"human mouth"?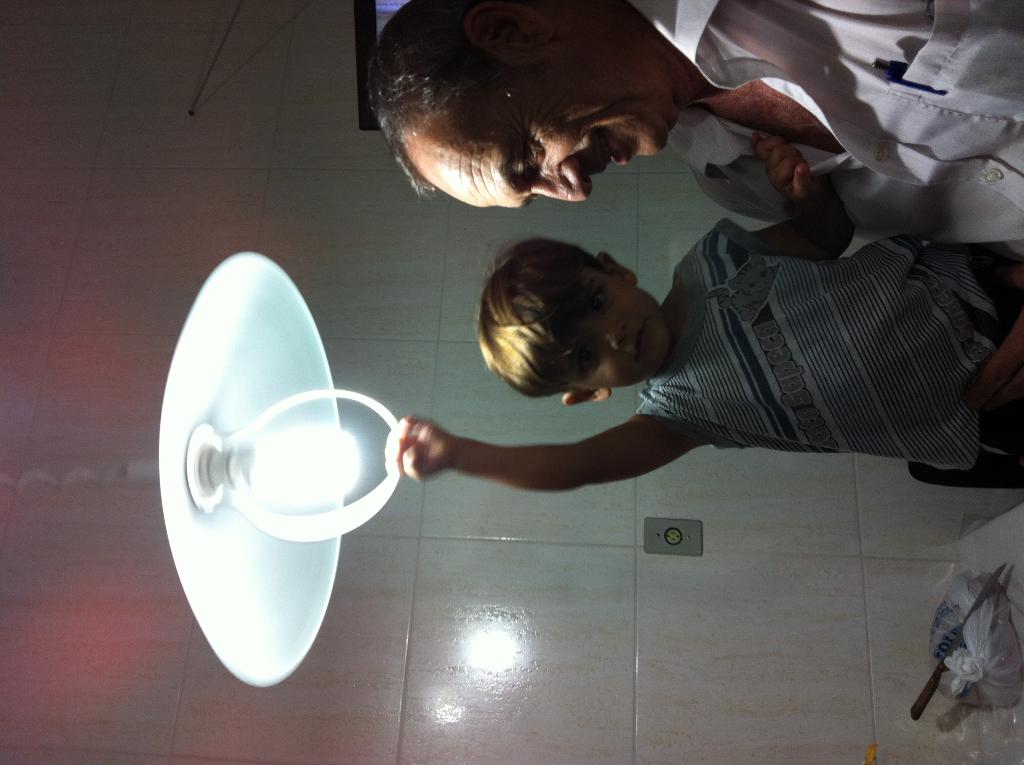
(x1=590, y1=134, x2=631, y2=166)
